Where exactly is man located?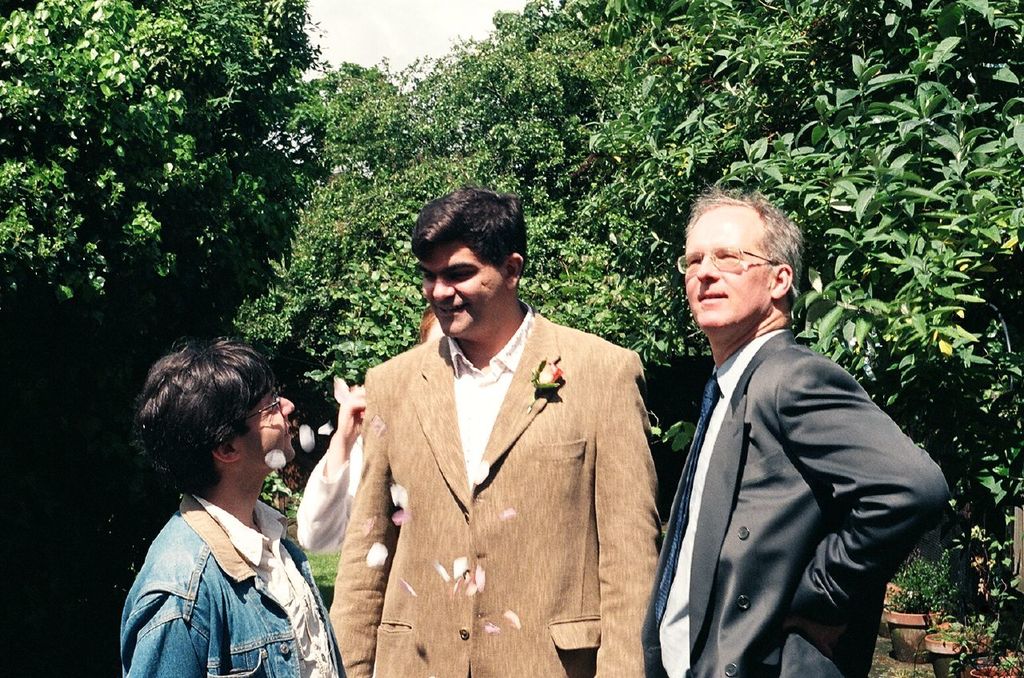
Its bounding box is region(328, 180, 661, 677).
